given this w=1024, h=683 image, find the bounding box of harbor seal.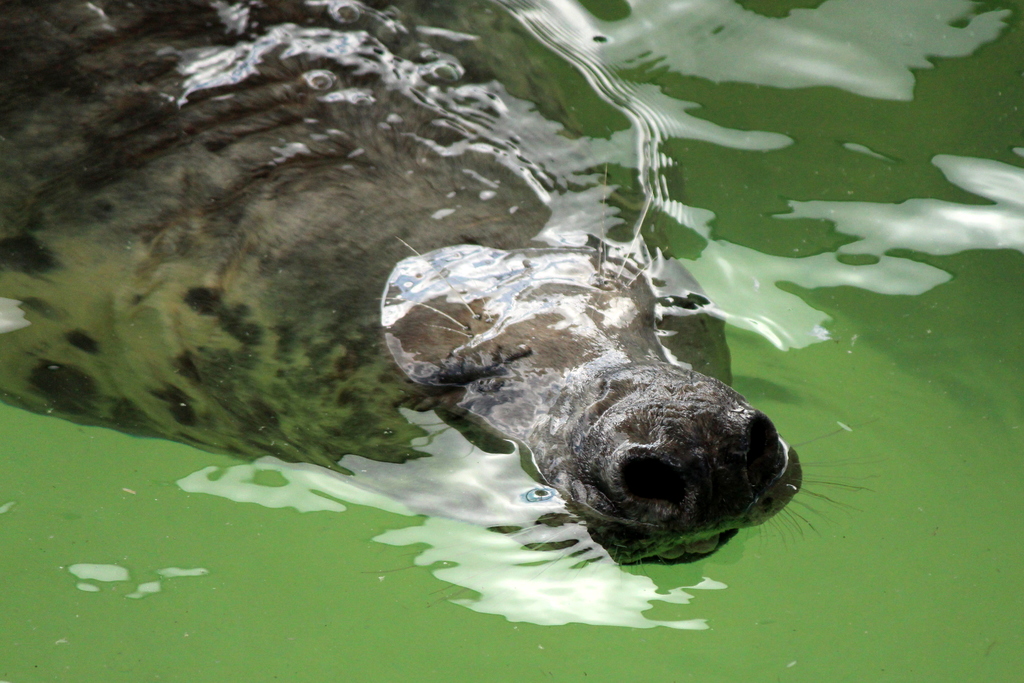
123, 88, 818, 576.
